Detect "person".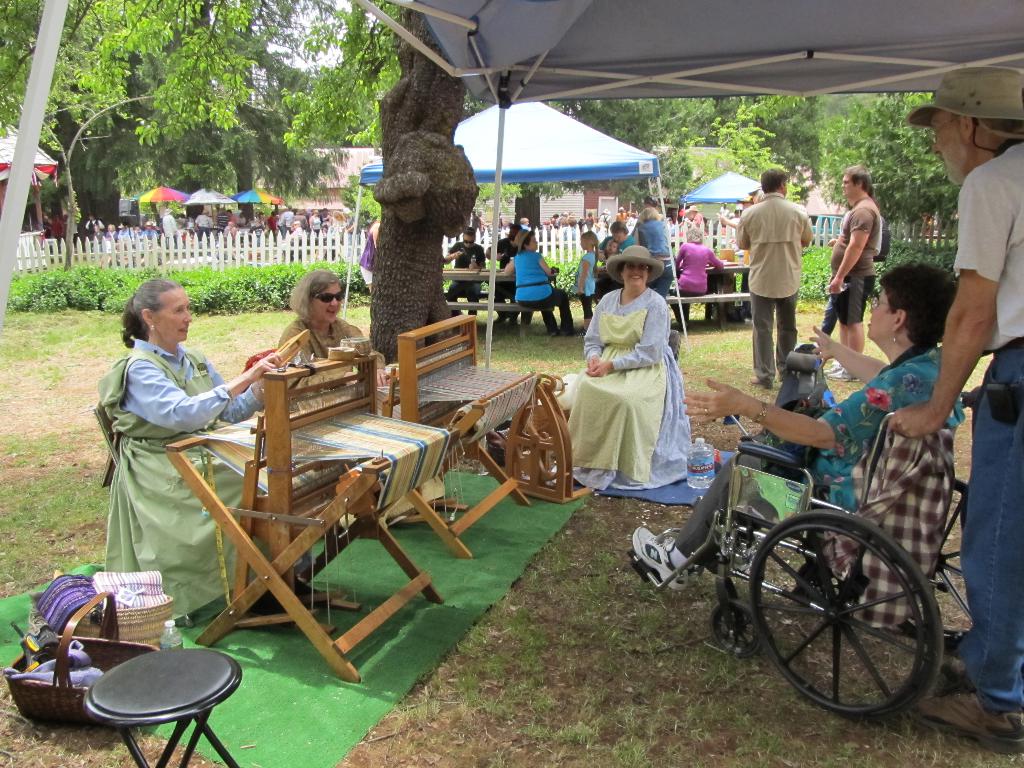
Detected at box(671, 229, 727, 331).
